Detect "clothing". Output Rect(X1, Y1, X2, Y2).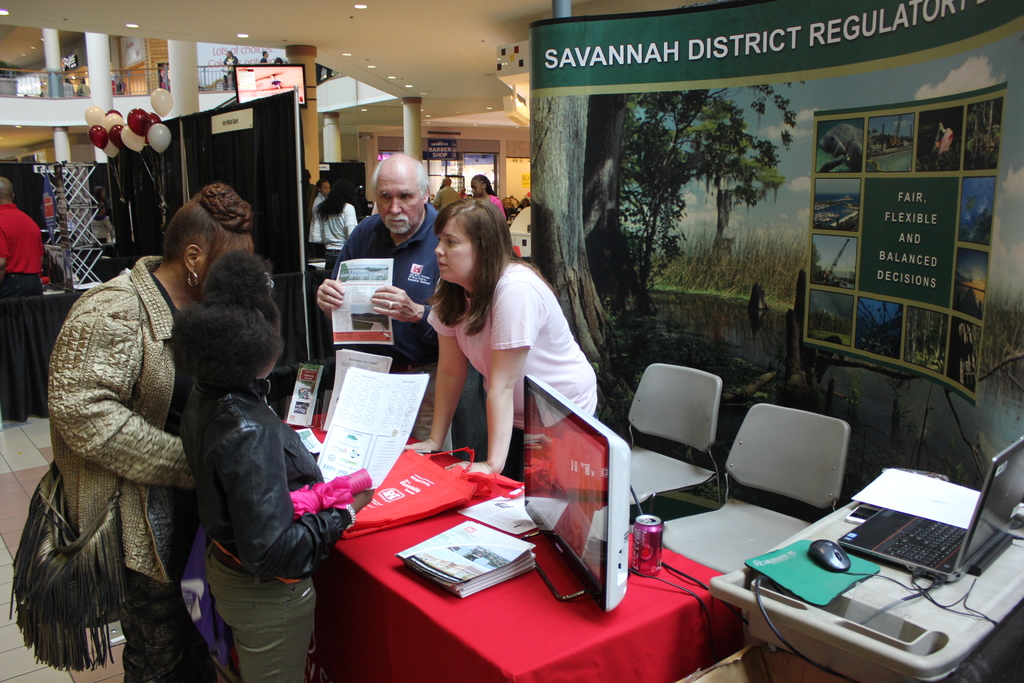
Rect(424, 261, 603, 477).
